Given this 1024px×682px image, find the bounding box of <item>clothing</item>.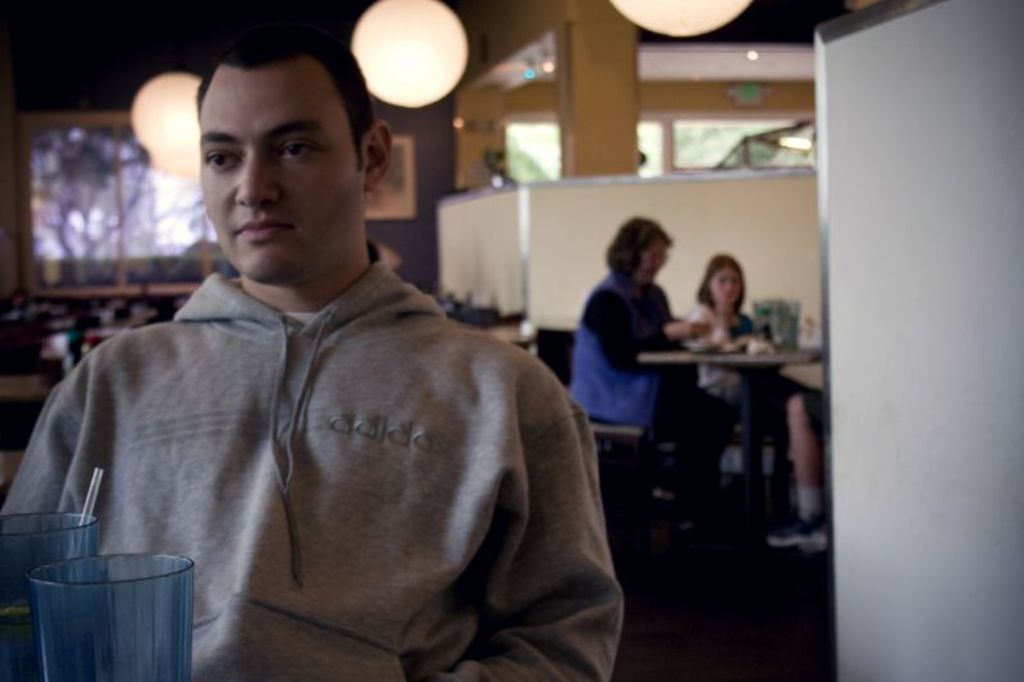
[x1=0, y1=264, x2=628, y2=681].
